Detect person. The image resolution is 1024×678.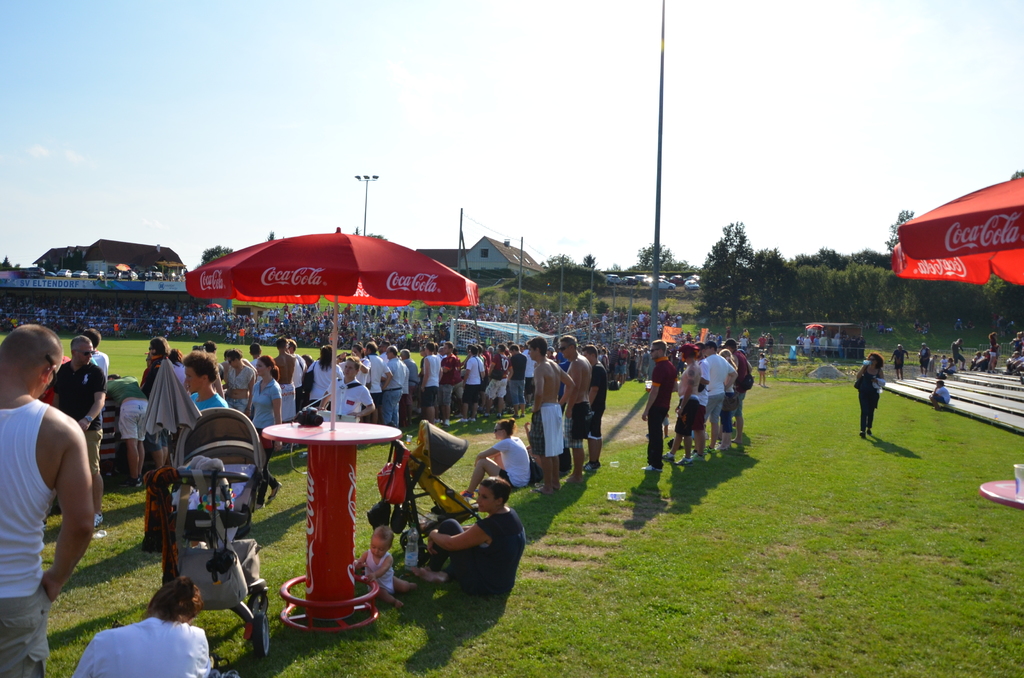
region(643, 336, 678, 478).
